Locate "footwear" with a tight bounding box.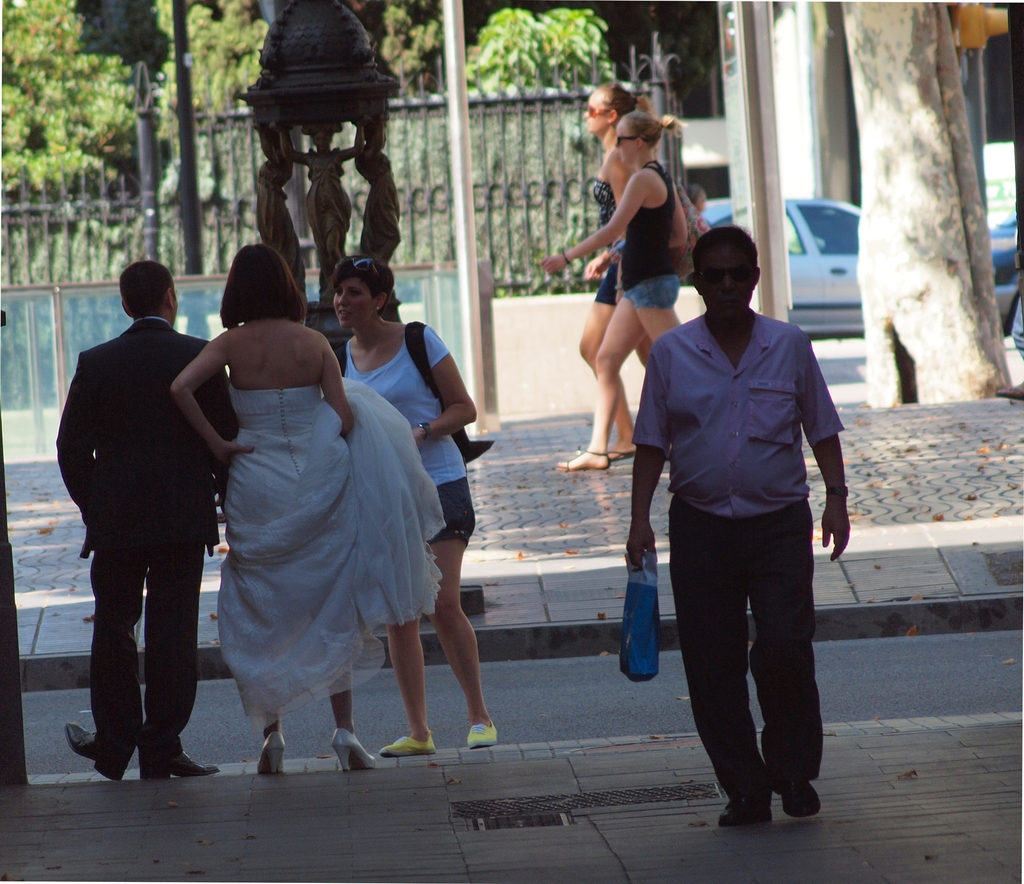
x1=326 y1=728 x2=376 y2=778.
